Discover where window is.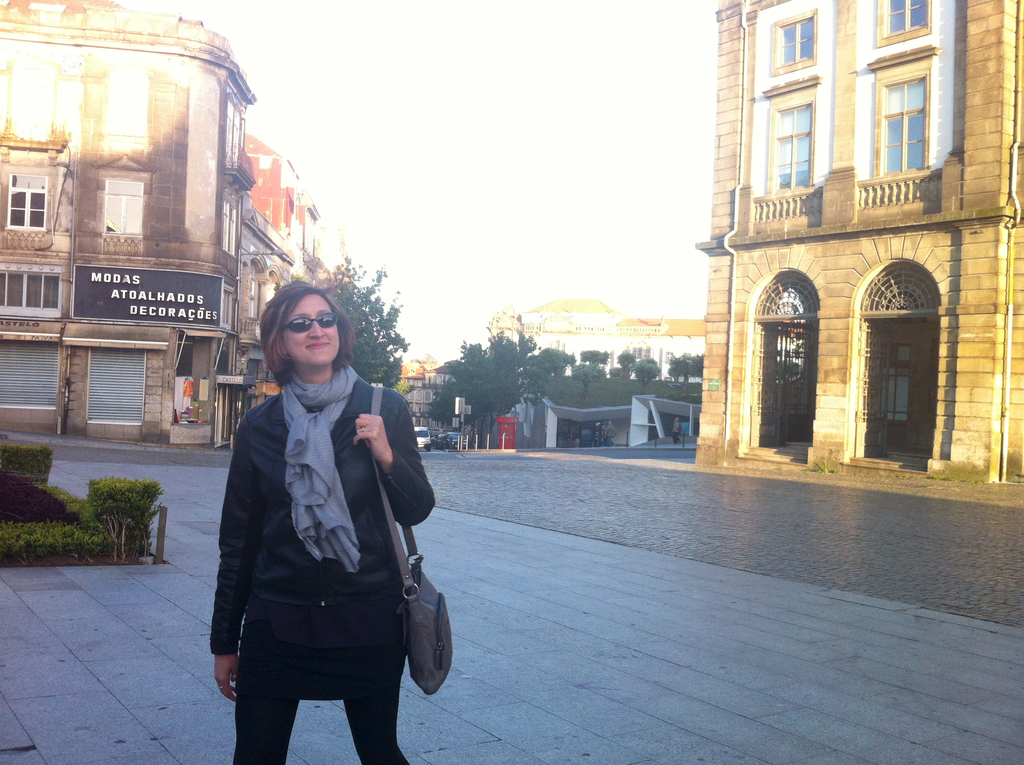
Discovered at (8, 172, 46, 228).
